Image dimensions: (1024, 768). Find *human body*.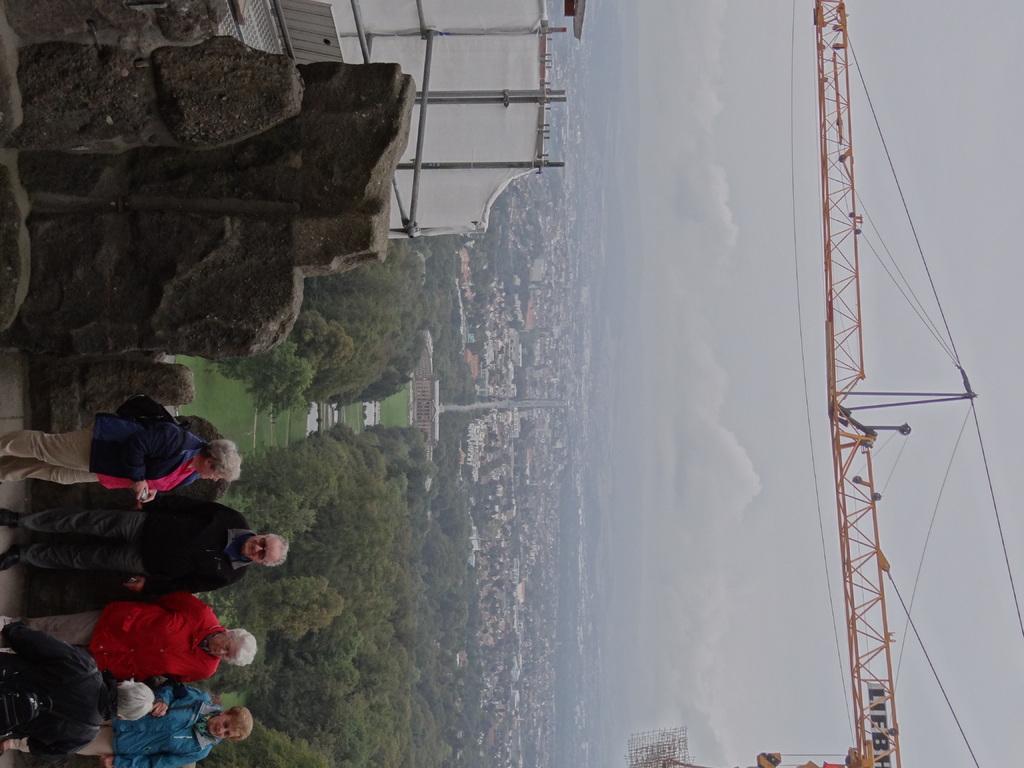
Rect(0, 620, 156, 760).
